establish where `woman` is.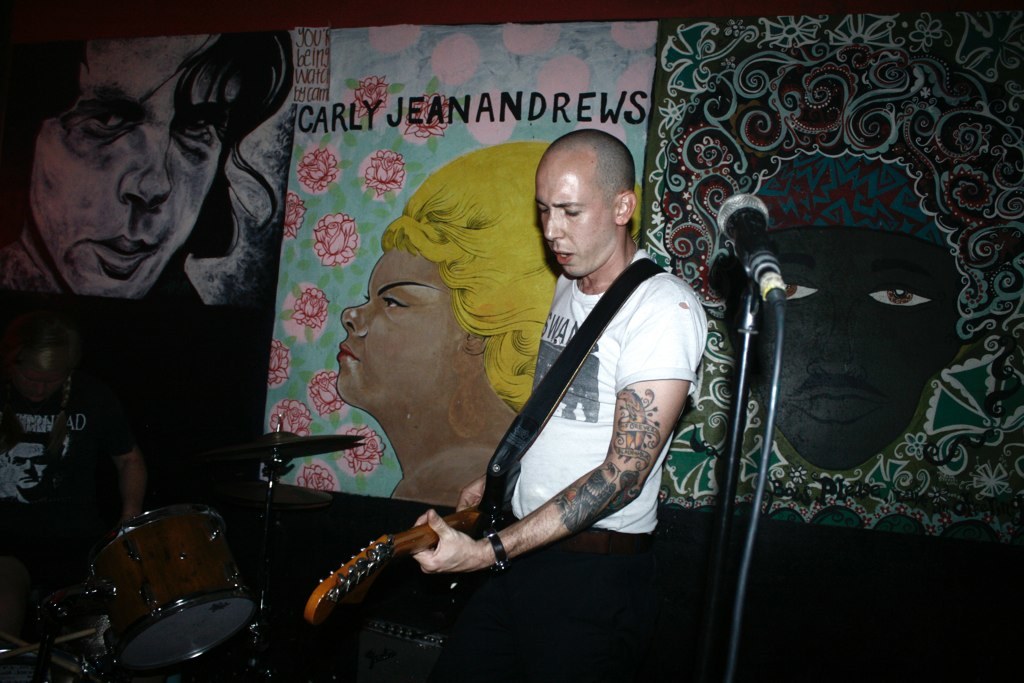
Established at [x1=3, y1=436, x2=61, y2=509].
